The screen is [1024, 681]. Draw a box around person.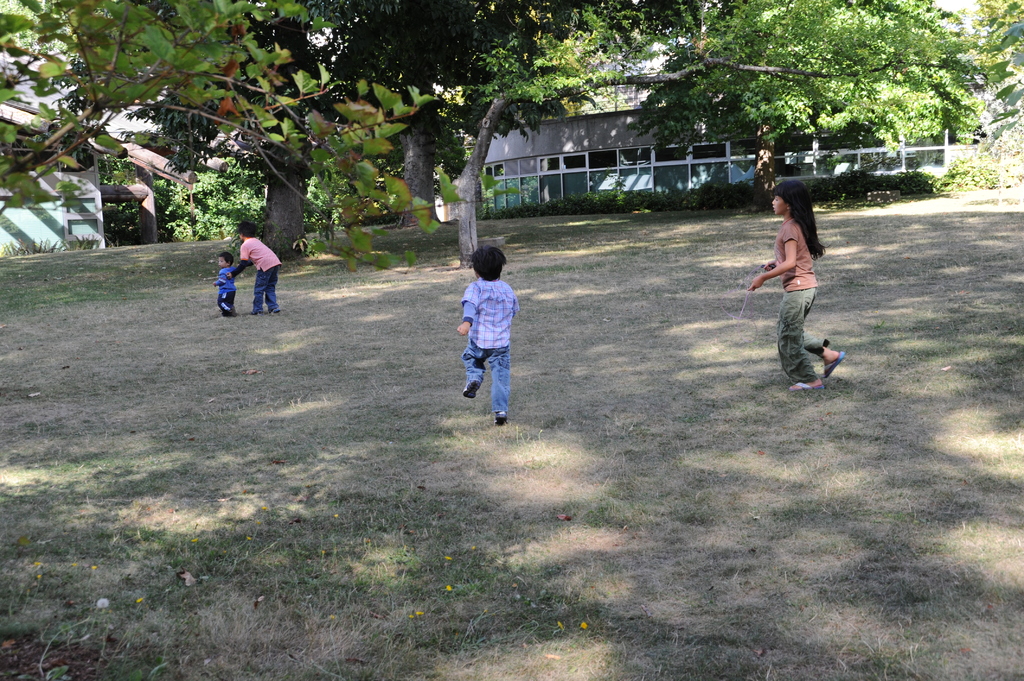
(x1=452, y1=243, x2=520, y2=426).
